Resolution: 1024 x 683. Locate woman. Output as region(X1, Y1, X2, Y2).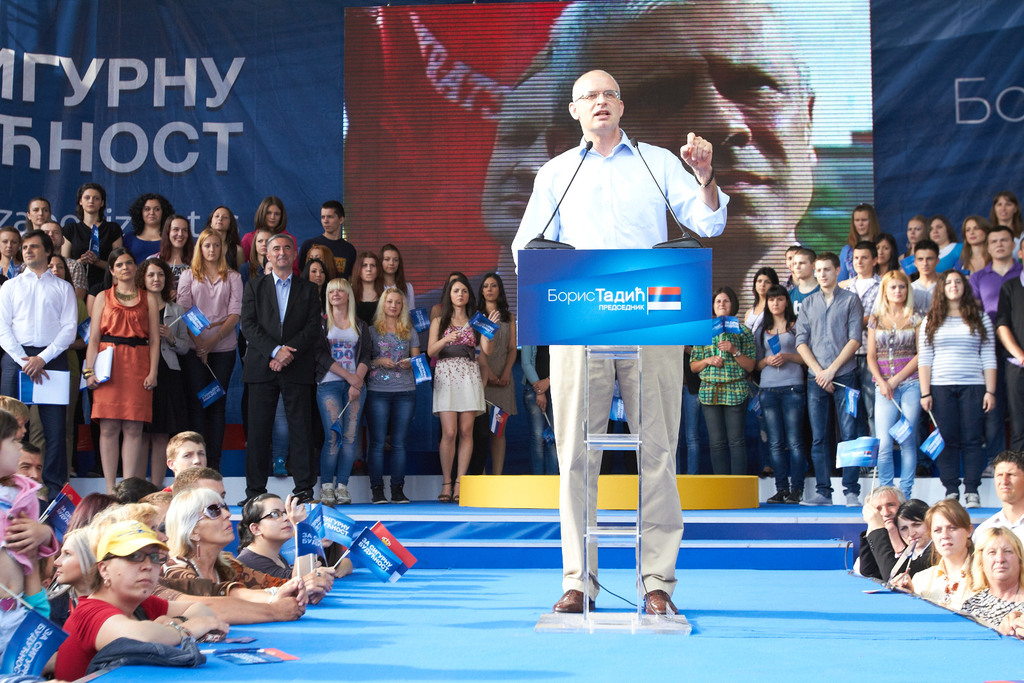
region(755, 284, 807, 507).
